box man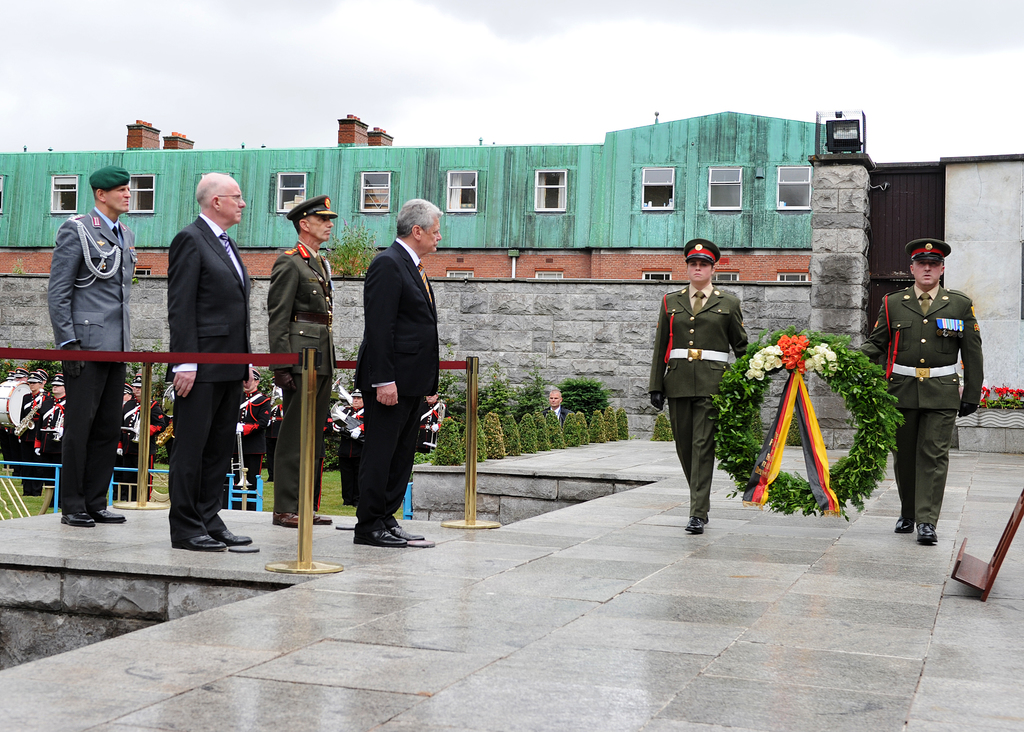
163:174:252:553
